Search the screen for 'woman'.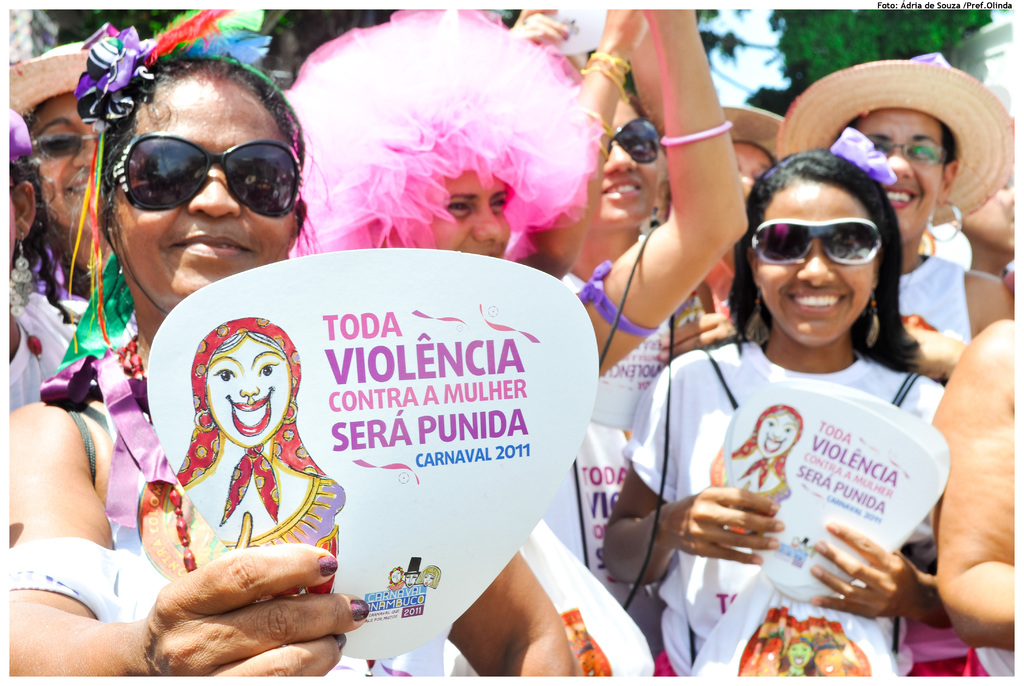
Found at 0, 42, 579, 676.
